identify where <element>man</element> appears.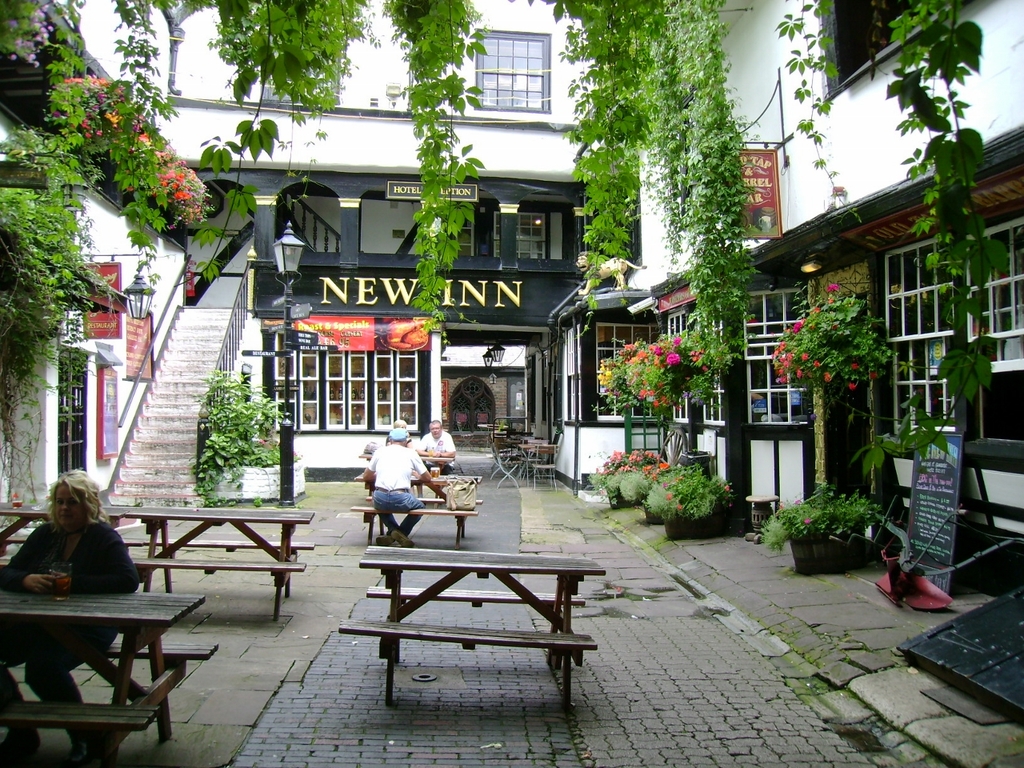
Appears at [354, 434, 438, 548].
